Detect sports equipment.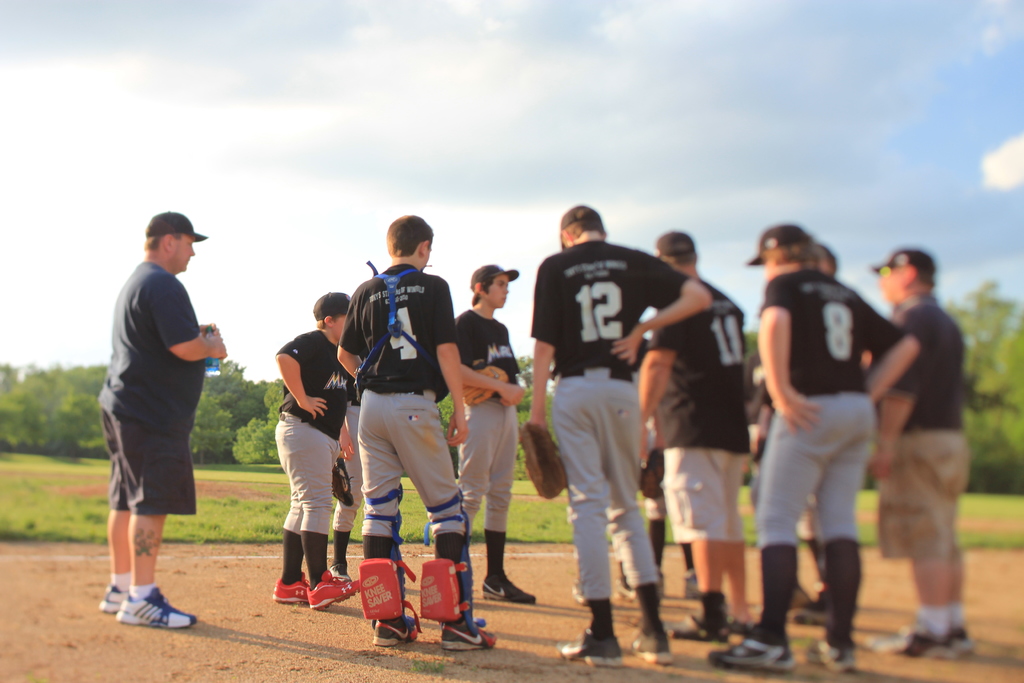
Detected at x1=425, y1=490, x2=483, y2=634.
